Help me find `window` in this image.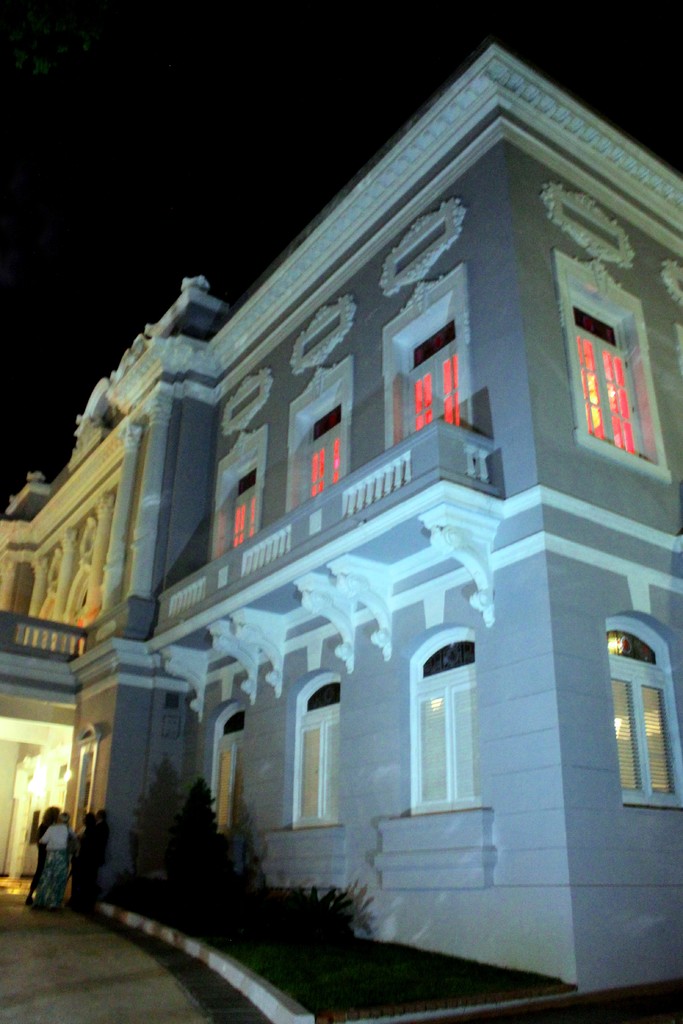
Found it: x1=604, y1=609, x2=682, y2=810.
